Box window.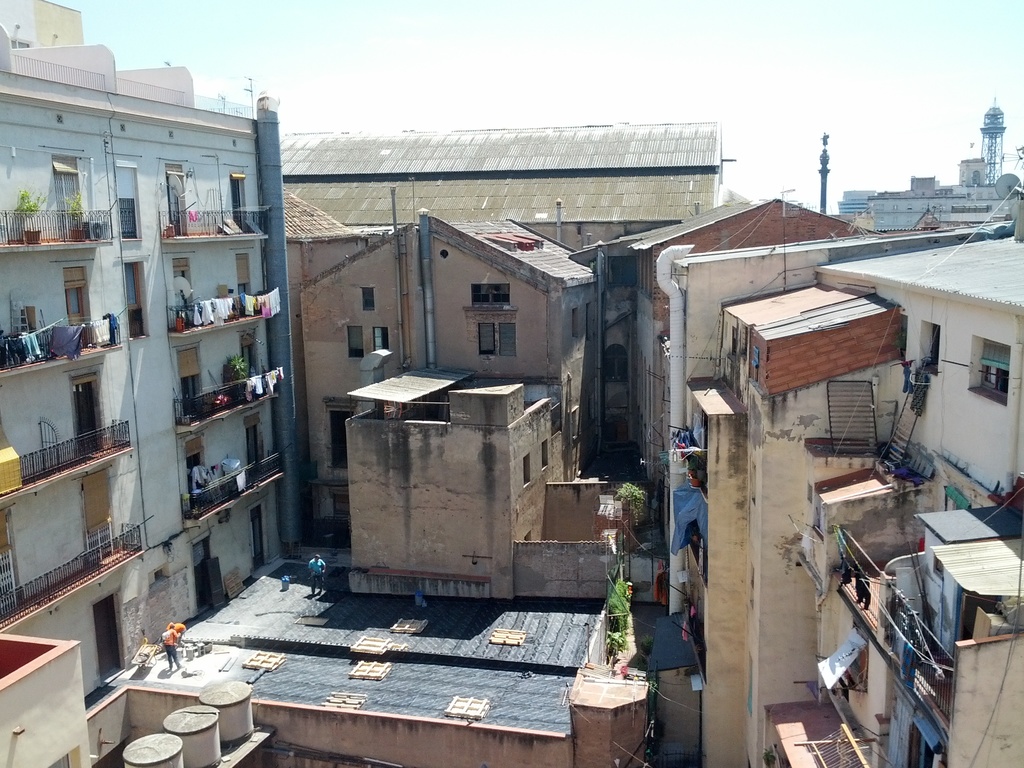
473:285:511:307.
